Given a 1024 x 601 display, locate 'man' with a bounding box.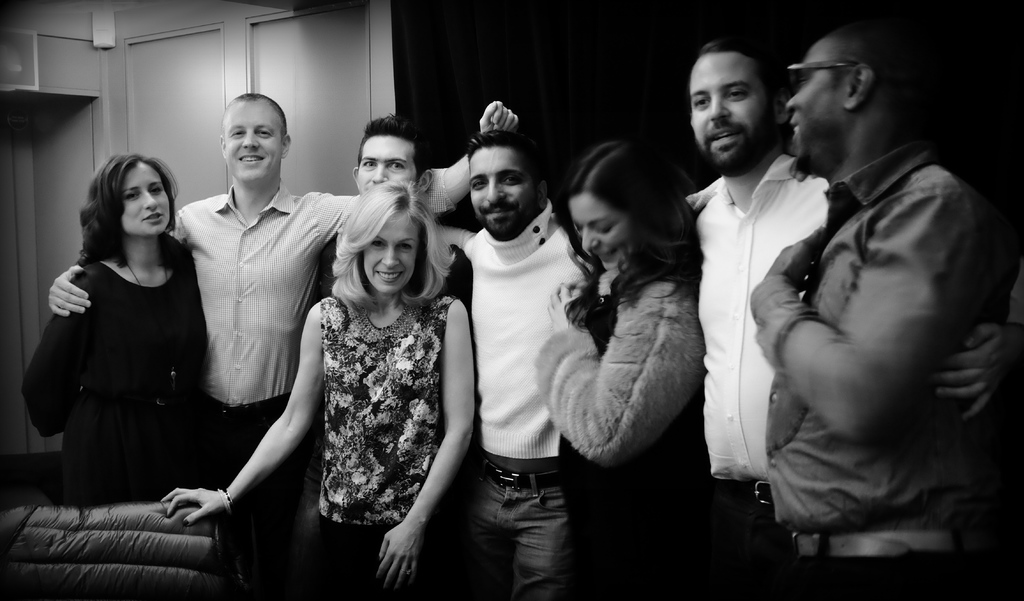
Located: {"left": 451, "top": 130, "right": 622, "bottom": 600}.
